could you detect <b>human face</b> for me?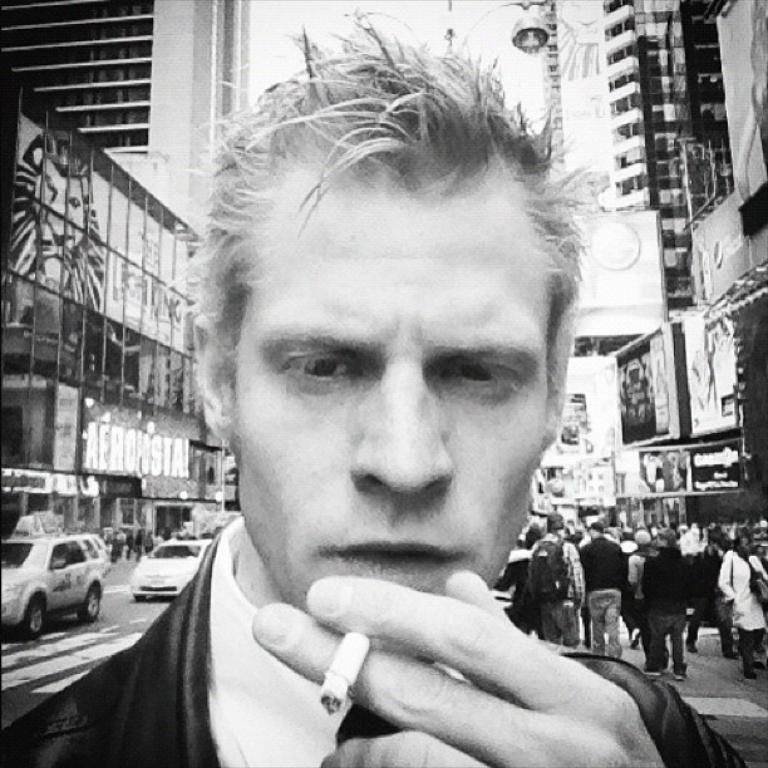
Detection result: [235,182,557,612].
